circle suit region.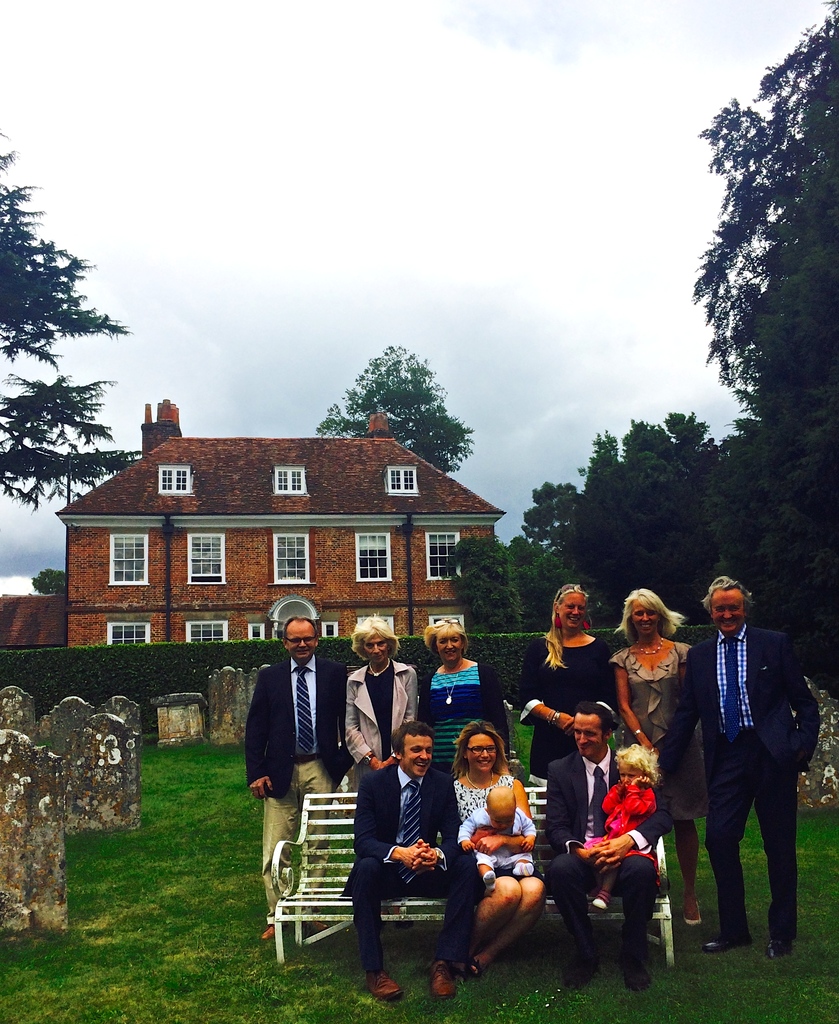
Region: bbox=(541, 744, 660, 942).
